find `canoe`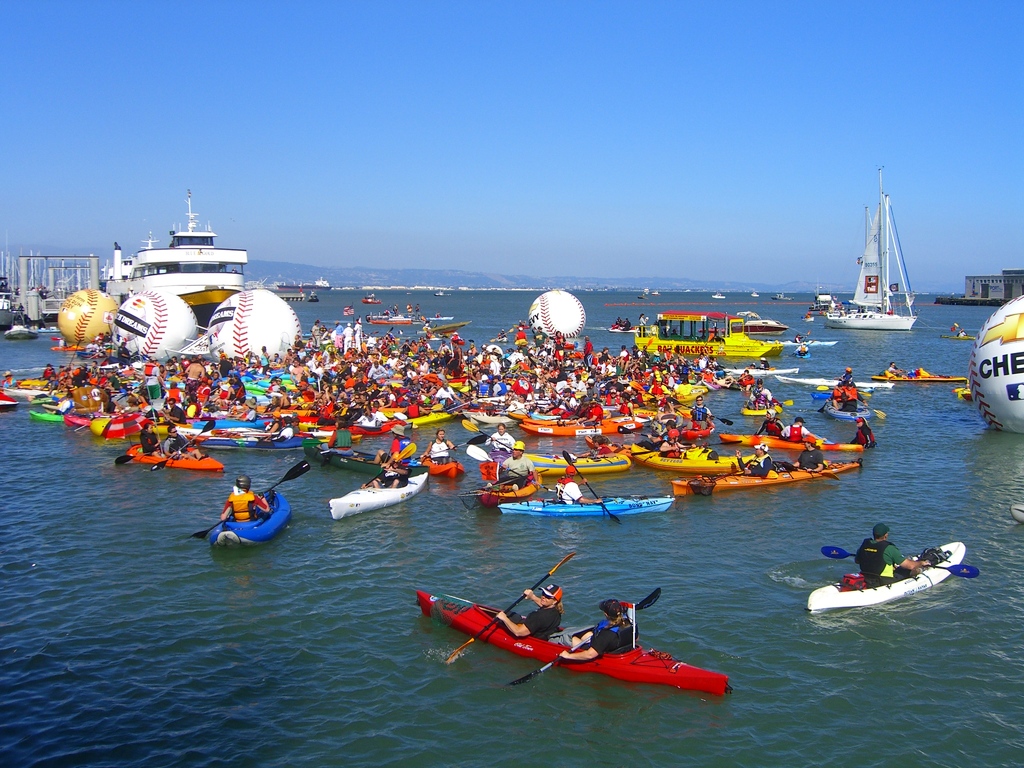
(60, 410, 94, 426)
